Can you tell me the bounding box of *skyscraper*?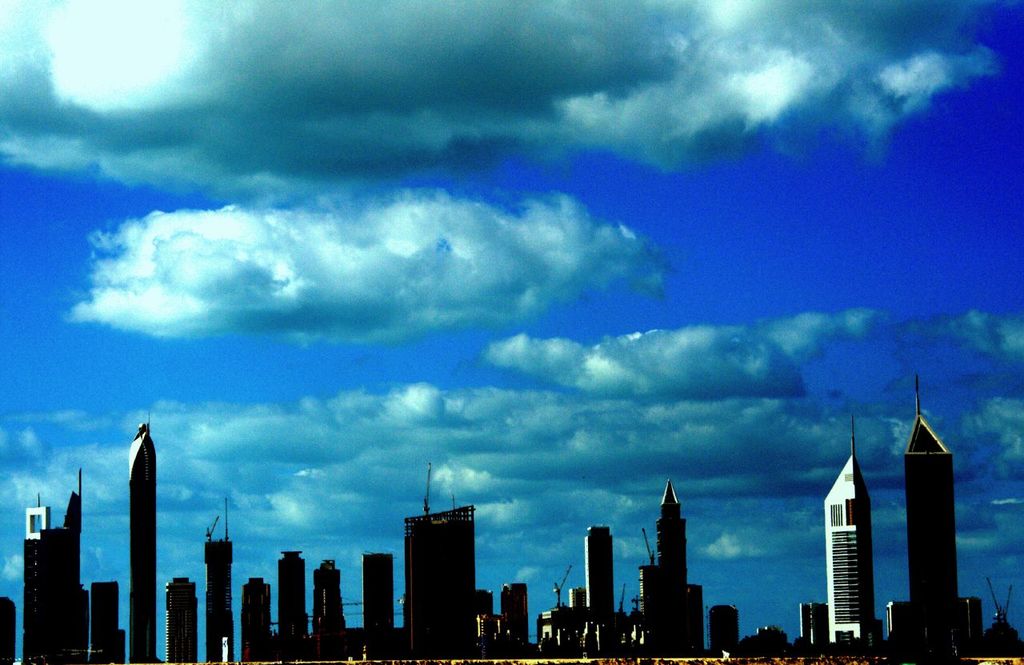
left=158, top=571, right=209, bottom=663.
